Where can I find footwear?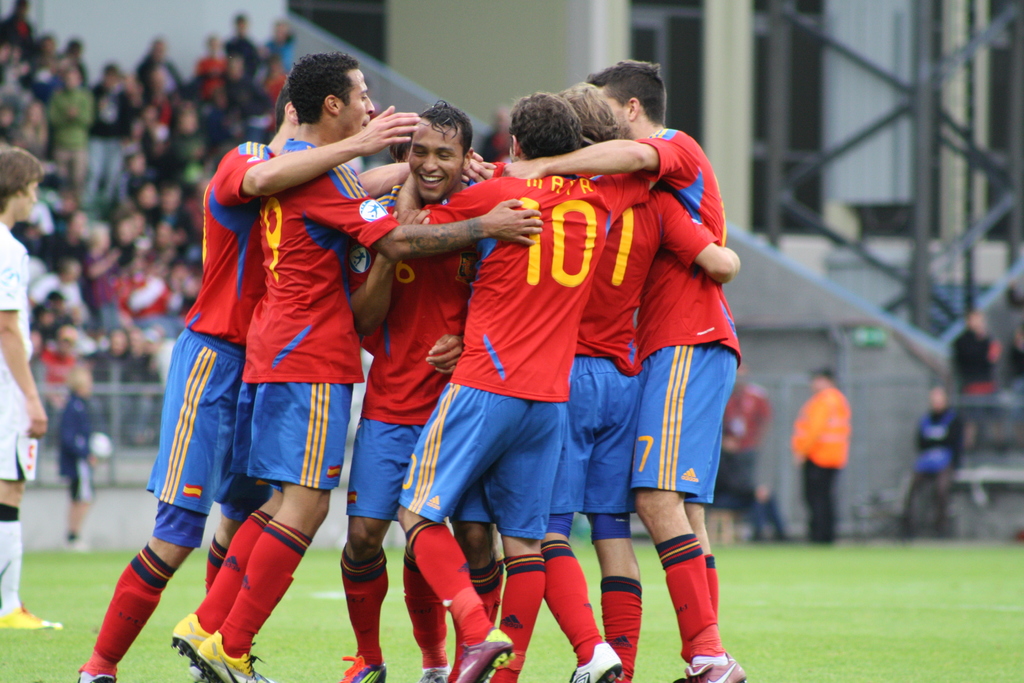
You can find it at box=[76, 662, 121, 682].
